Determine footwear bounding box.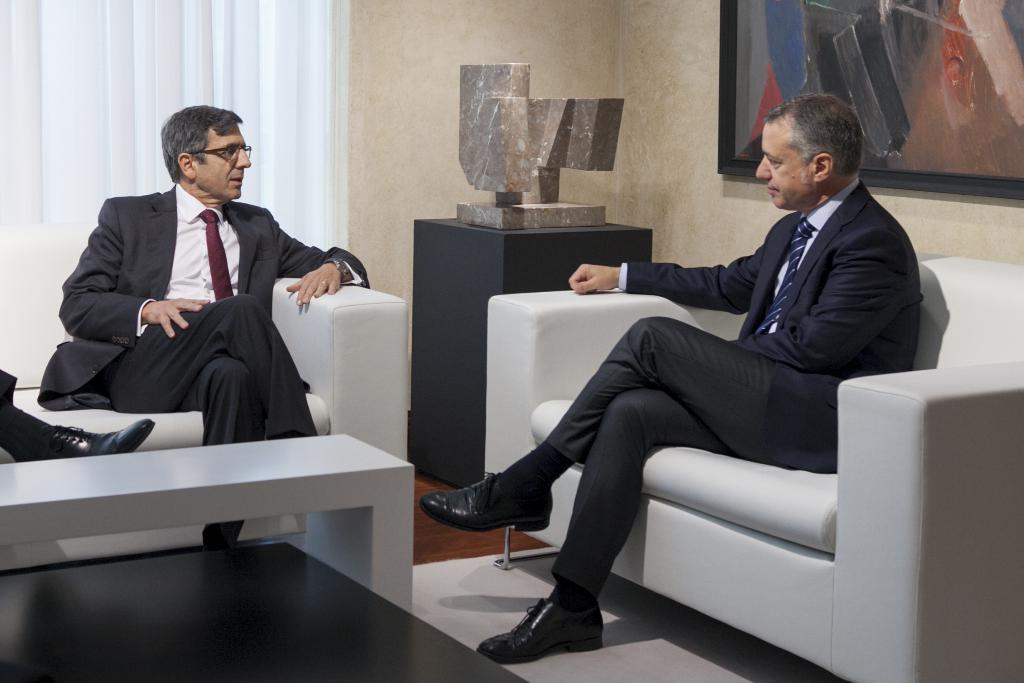
Determined: <box>473,599,604,668</box>.
